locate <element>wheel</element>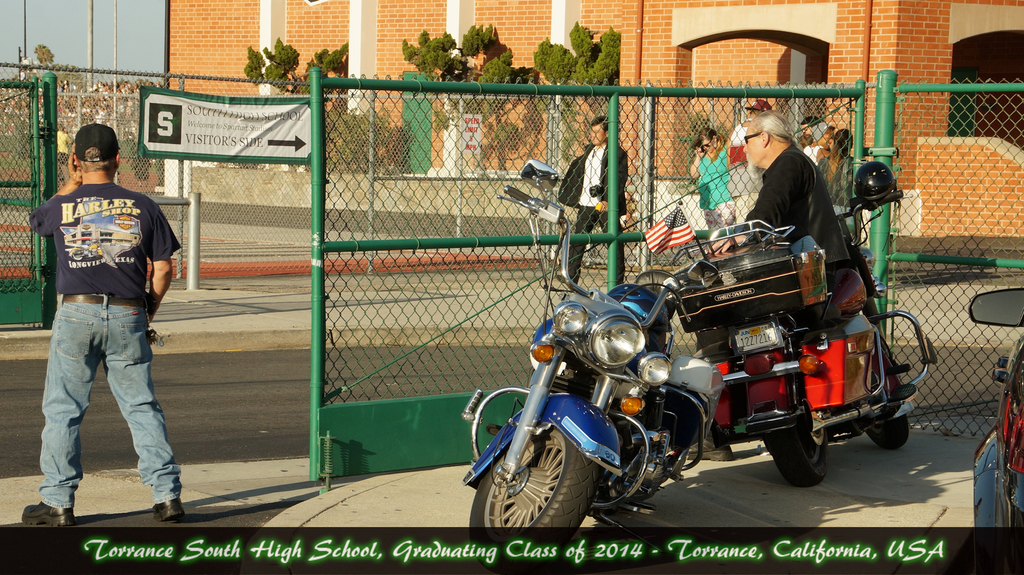
(x1=783, y1=404, x2=839, y2=475)
